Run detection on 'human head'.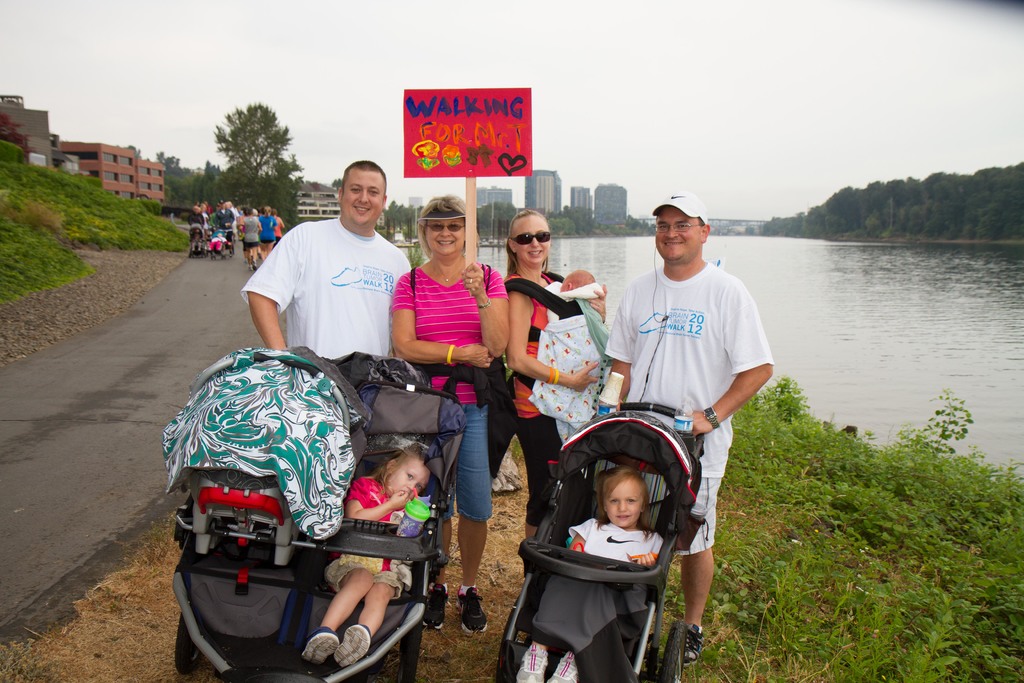
Result: [193, 206, 200, 217].
